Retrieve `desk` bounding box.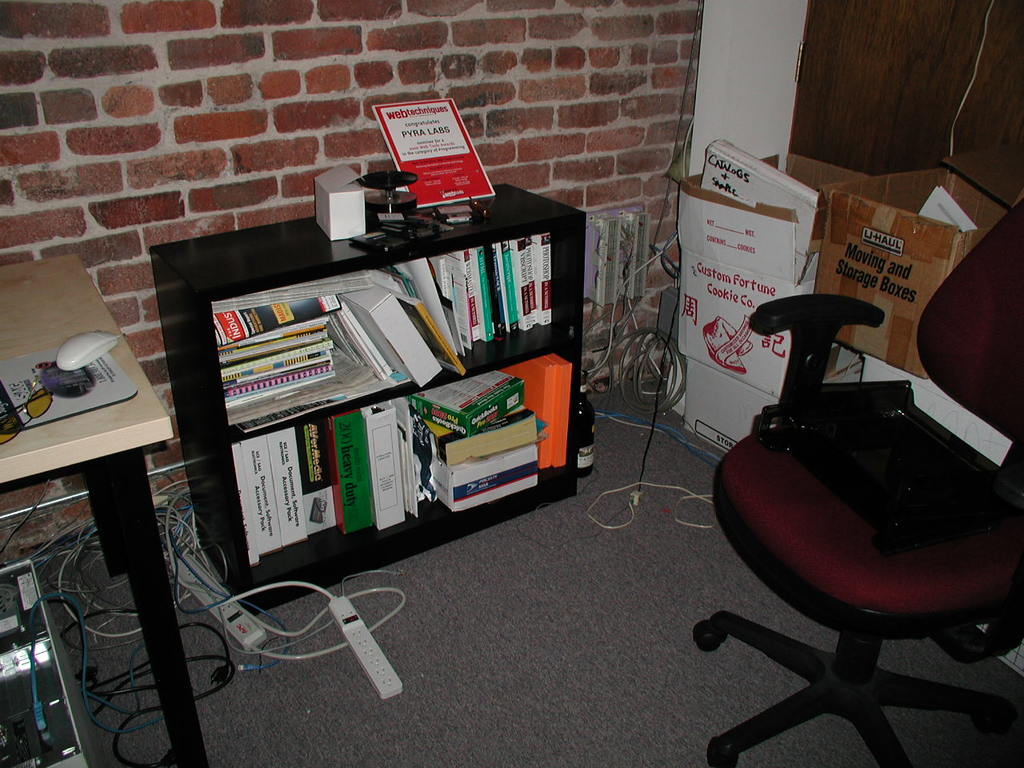
Bounding box: rect(0, 250, 207, 767).
